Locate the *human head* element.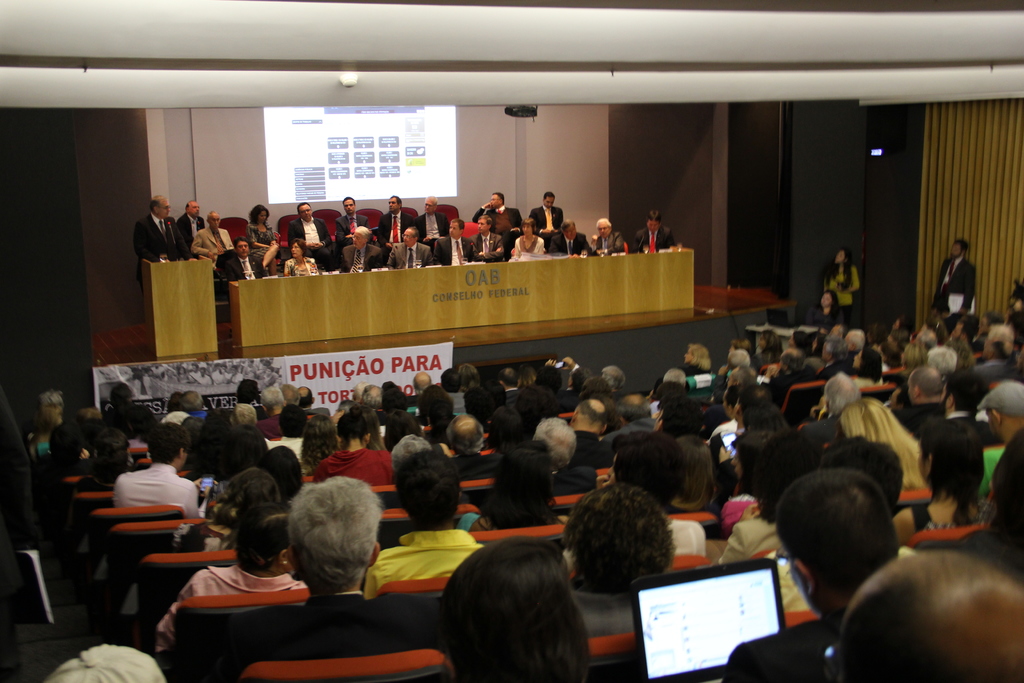
Element bbox: box=[477, 214, 491, 234].
